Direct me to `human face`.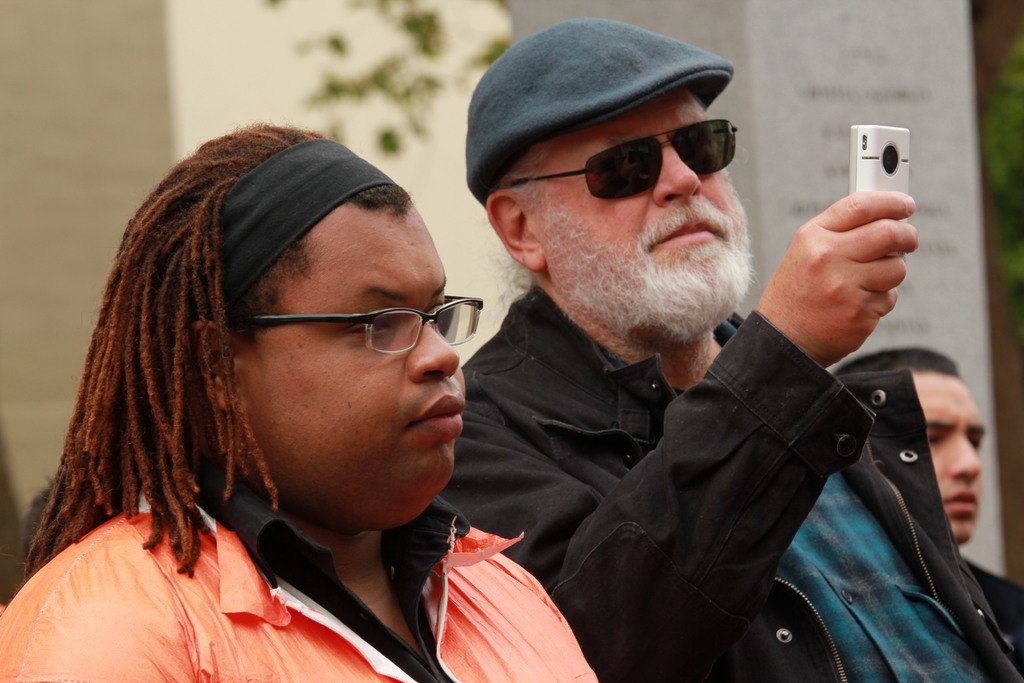
Direction: region(544, 89, 753, 347).
